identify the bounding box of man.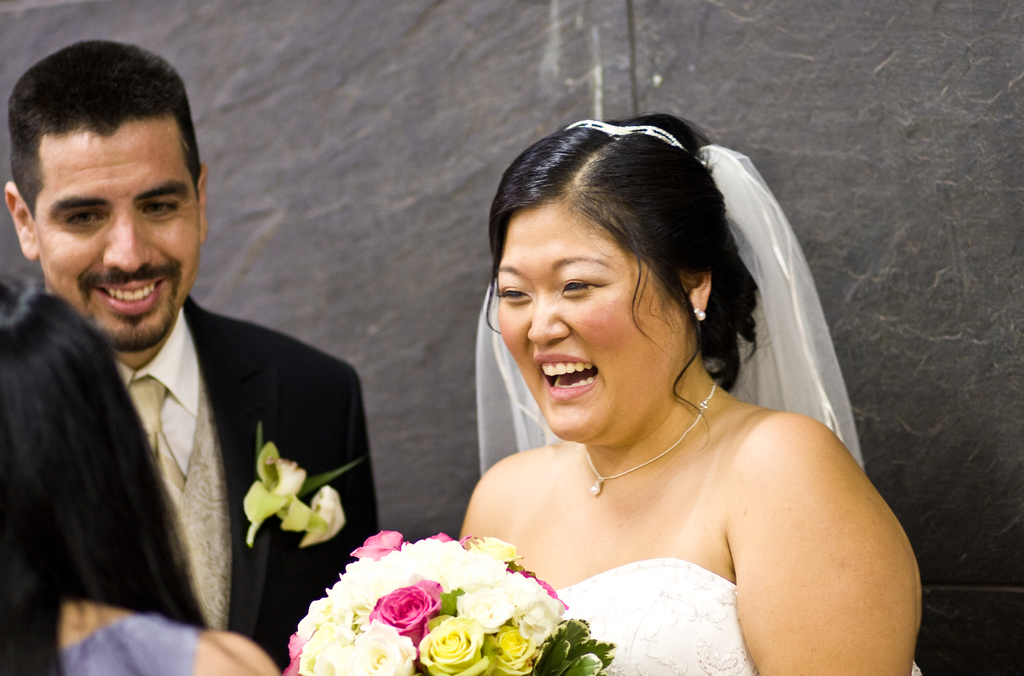
26/92/403/675.
